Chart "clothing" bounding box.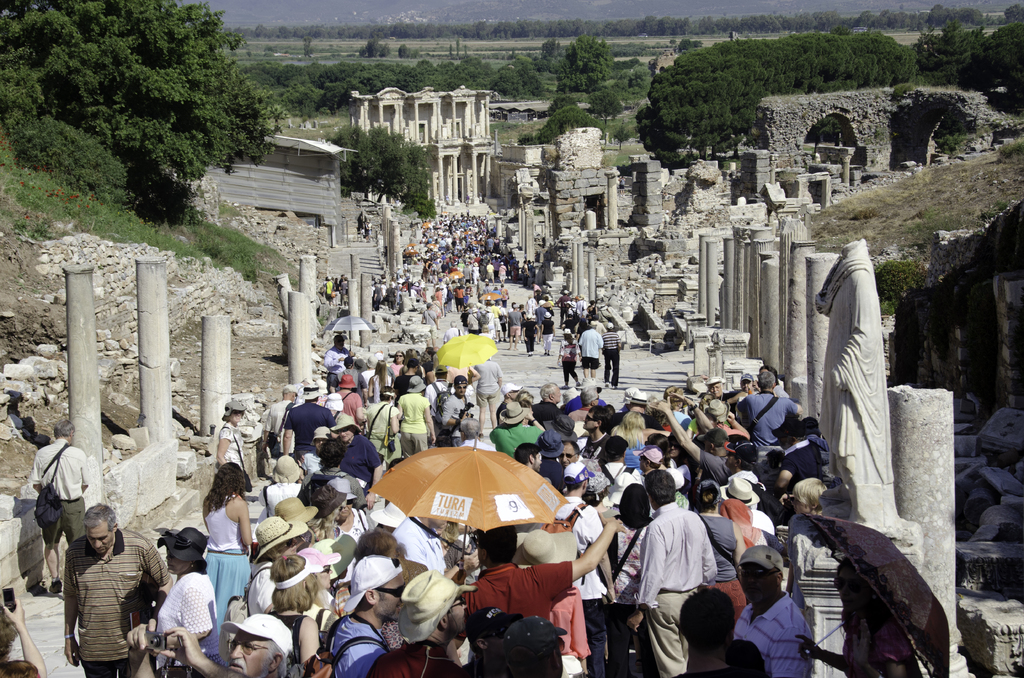
Charted: [left=396, top=394, right=435, bottom=448].
